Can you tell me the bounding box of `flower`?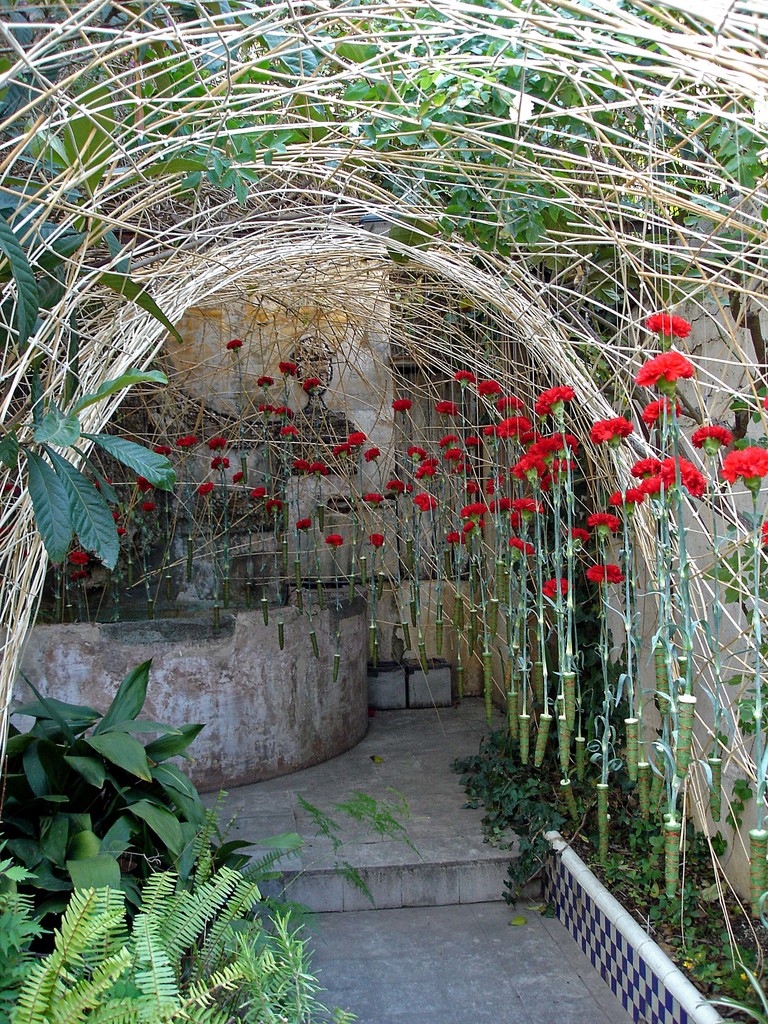
(left=302, top=373, right=319, bottom=392).
